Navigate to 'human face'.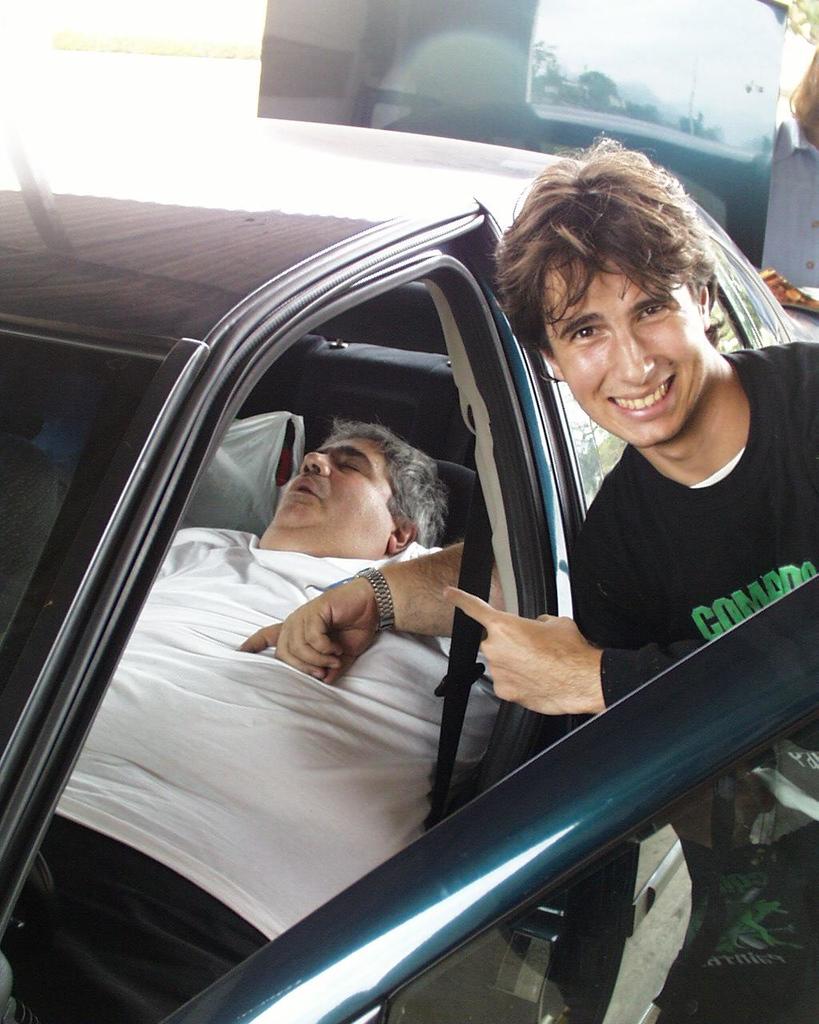
Navigation target: pyautogui.locateOnScreen(270, 439, 391, 552).
